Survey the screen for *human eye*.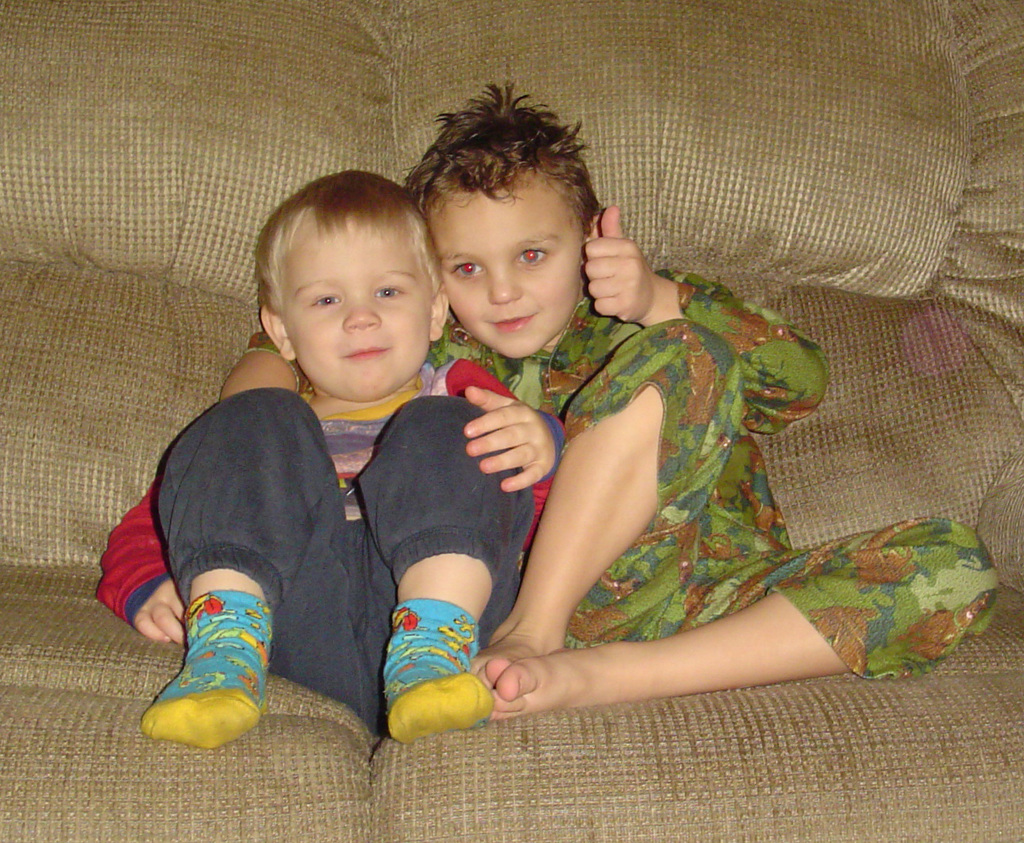
Survey found: region(446, 258, 487, 282).
